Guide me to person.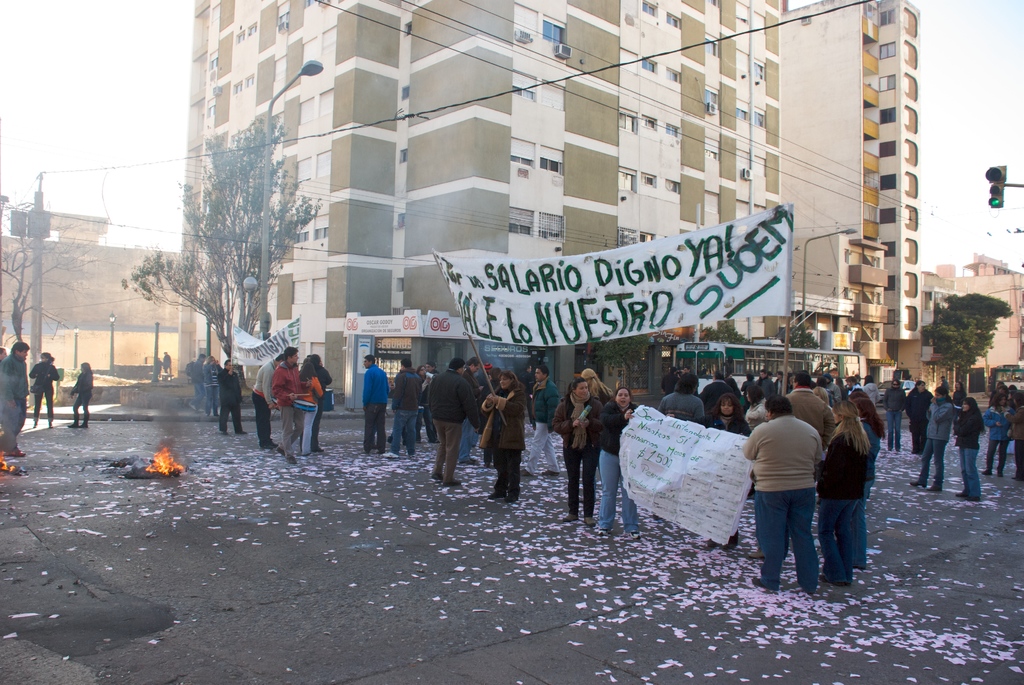
Guidance: BBox(63, 357, 93, 429).
